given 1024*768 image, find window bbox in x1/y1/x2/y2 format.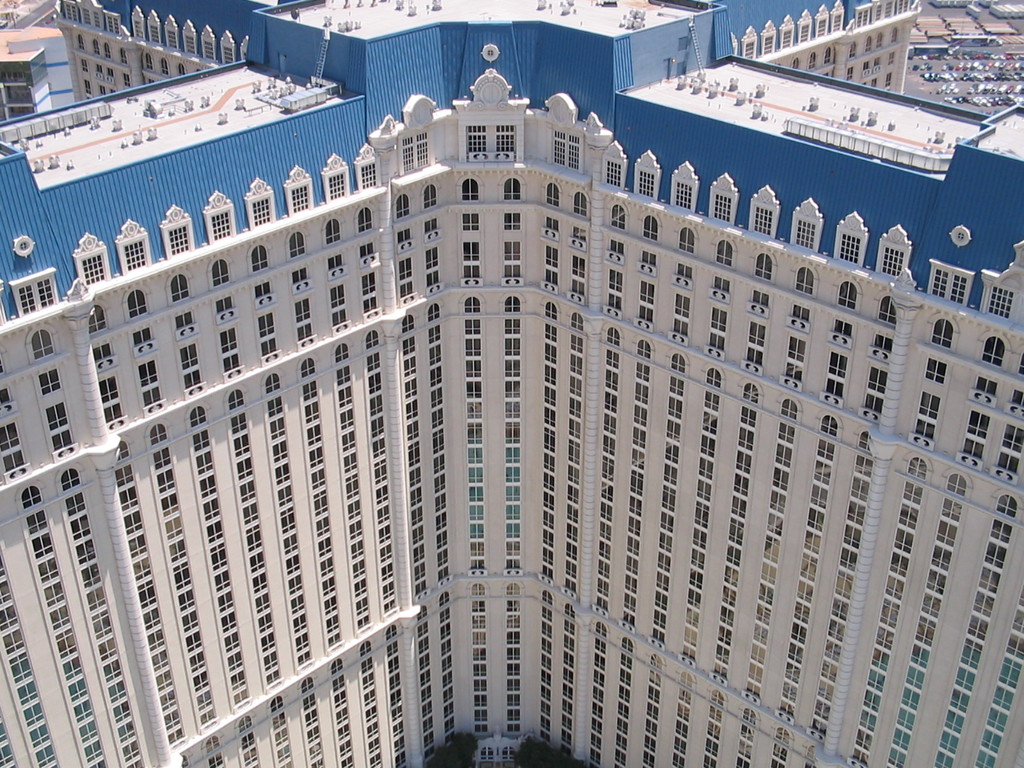
102/83/107/93.
